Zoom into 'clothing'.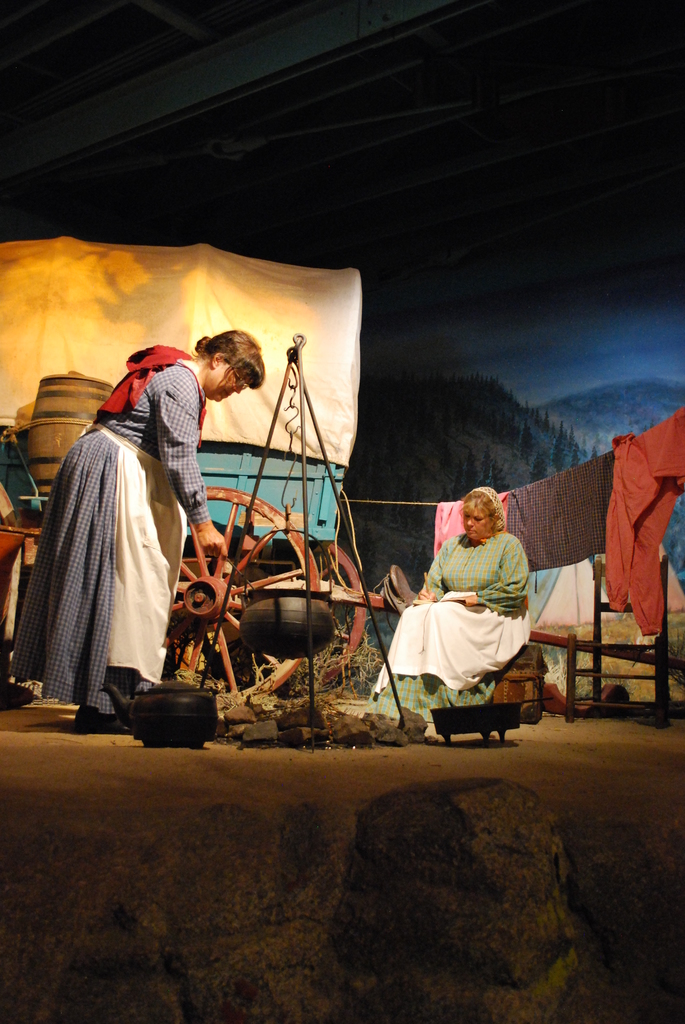
Zoom target: x1=372, y1=530, x2=529, y2=721.
